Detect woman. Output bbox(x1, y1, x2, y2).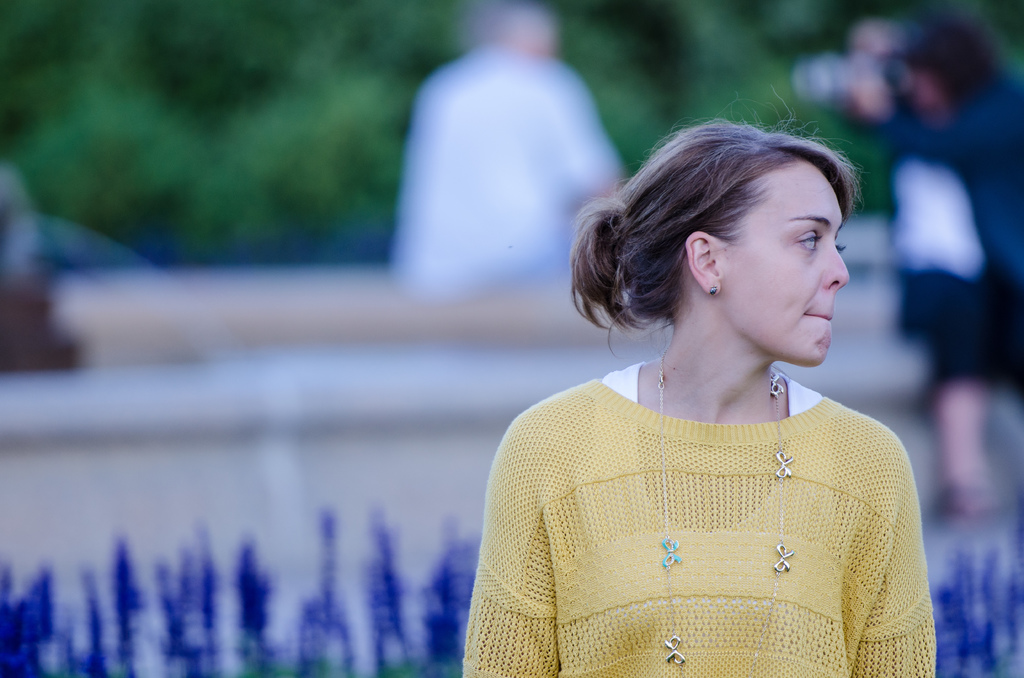
bbox(438, 120, 949, 663).
